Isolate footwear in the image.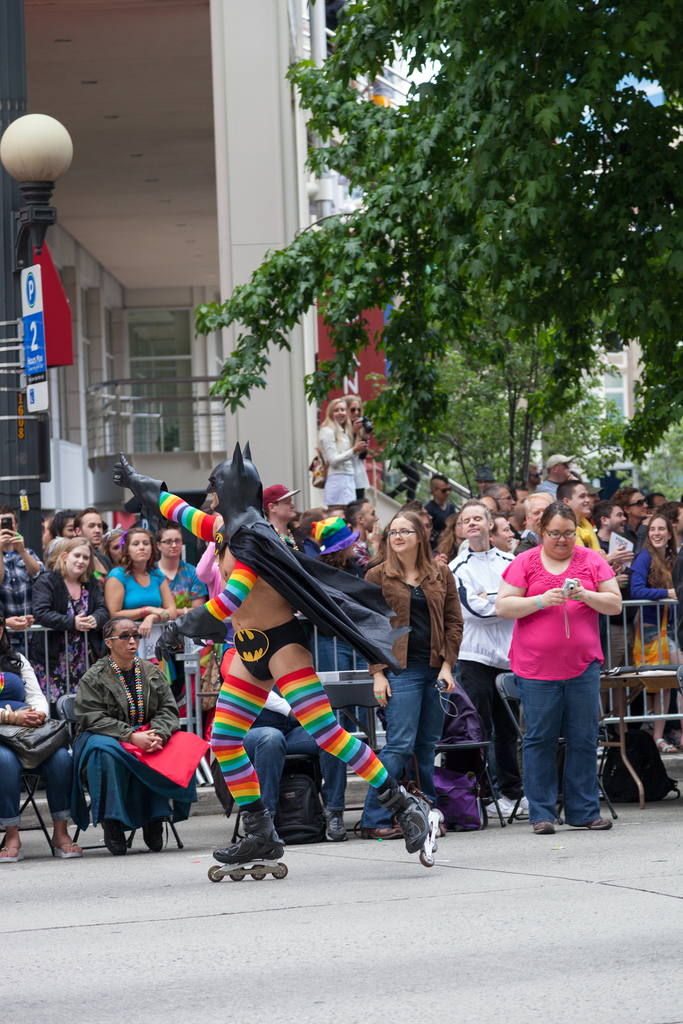
Isolated region: left=534, top=820, right=557, bottom=836.
